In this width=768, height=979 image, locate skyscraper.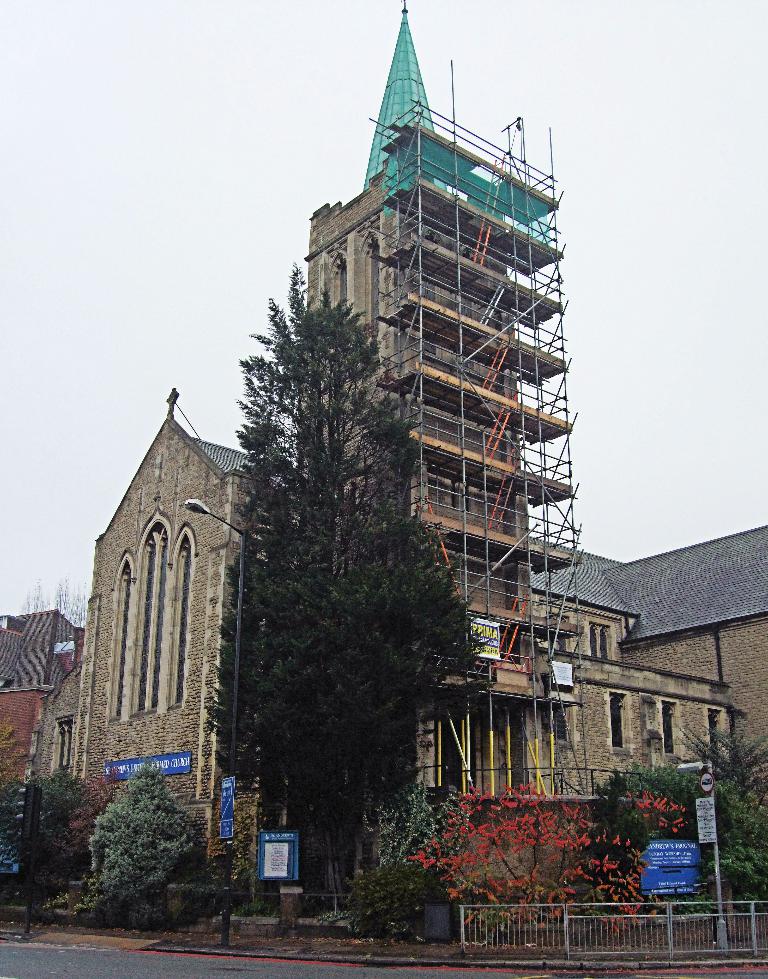
Bounding box: 288,100,567,808.
